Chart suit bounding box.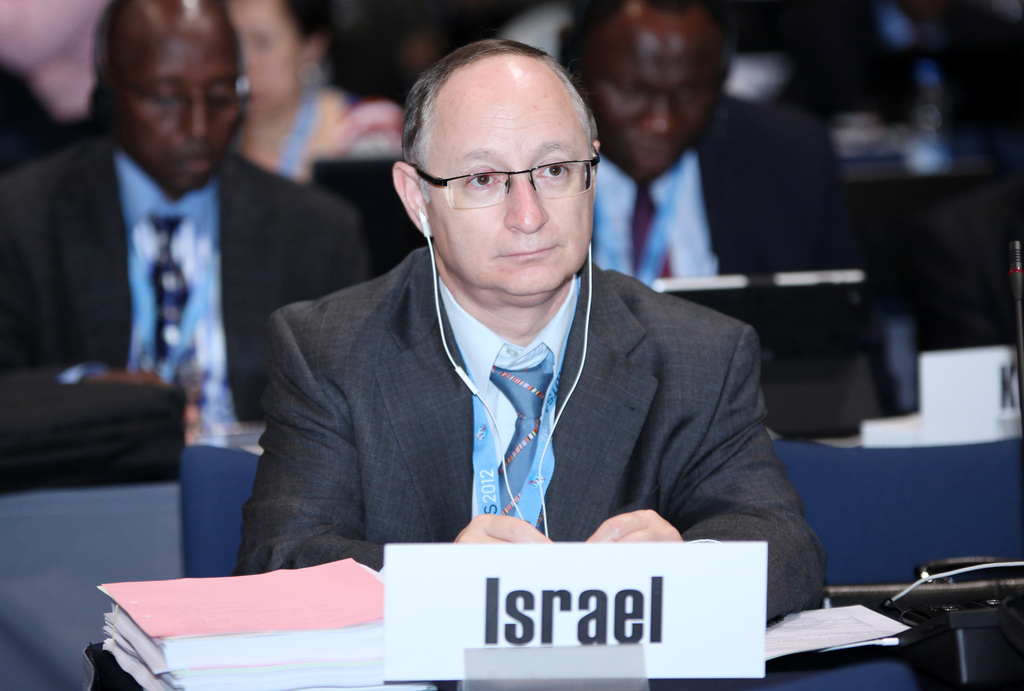
Charted: bbox(239, 185, 813, 572).
